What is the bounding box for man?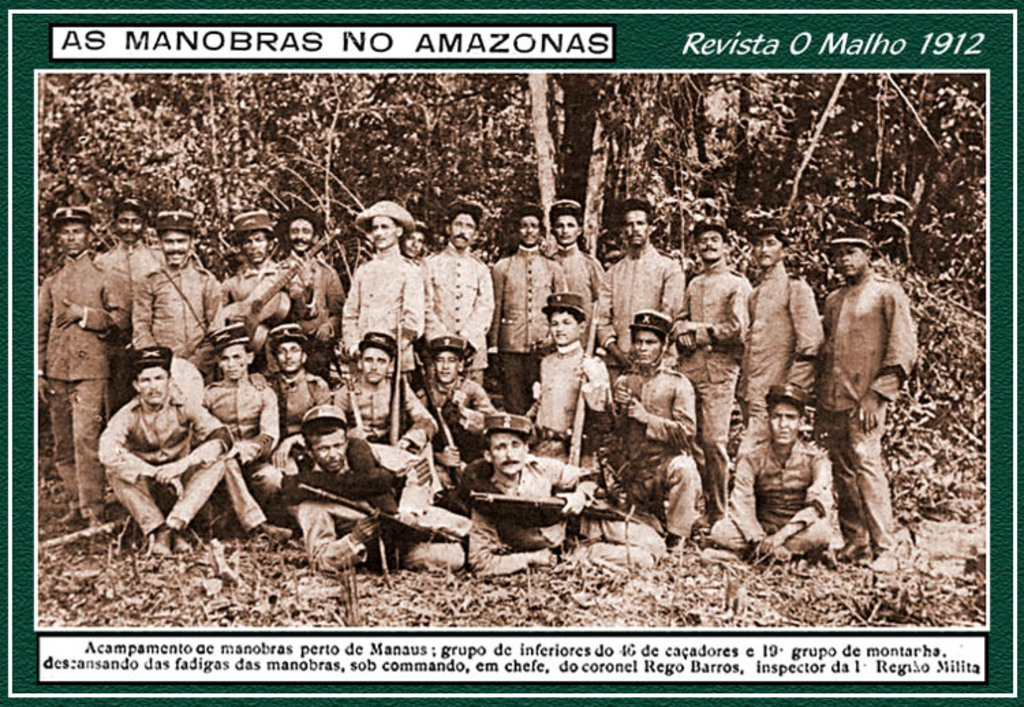
37 205 134 524.
